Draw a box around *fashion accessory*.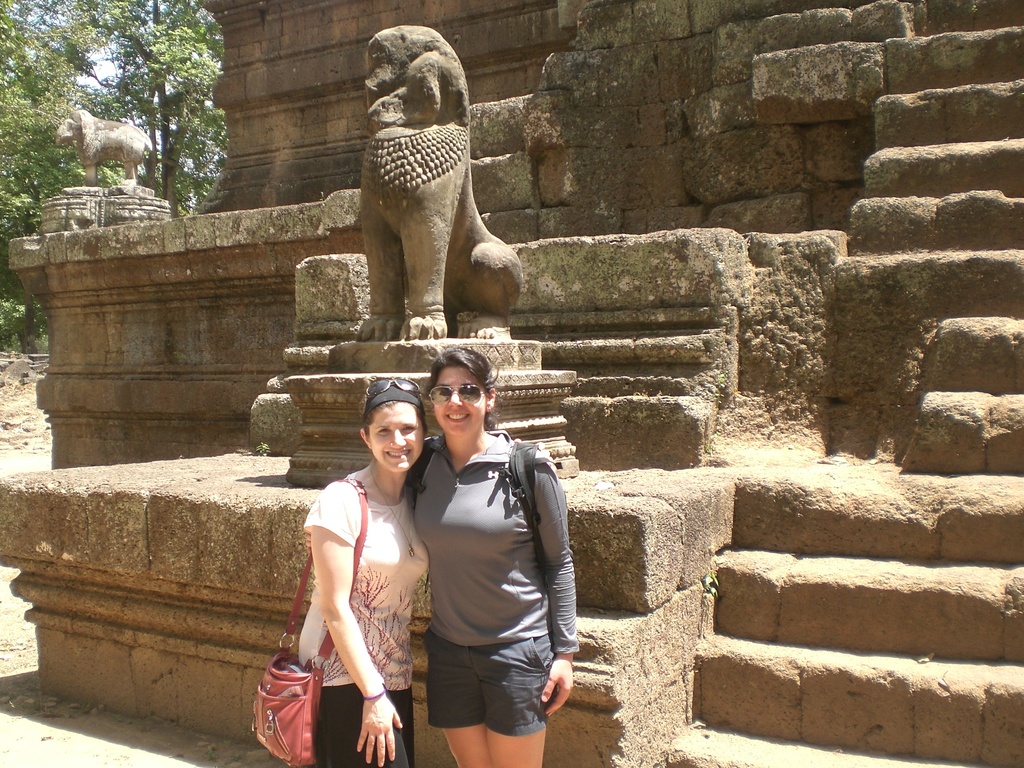
bbox=(423, 376, 488, 410).
